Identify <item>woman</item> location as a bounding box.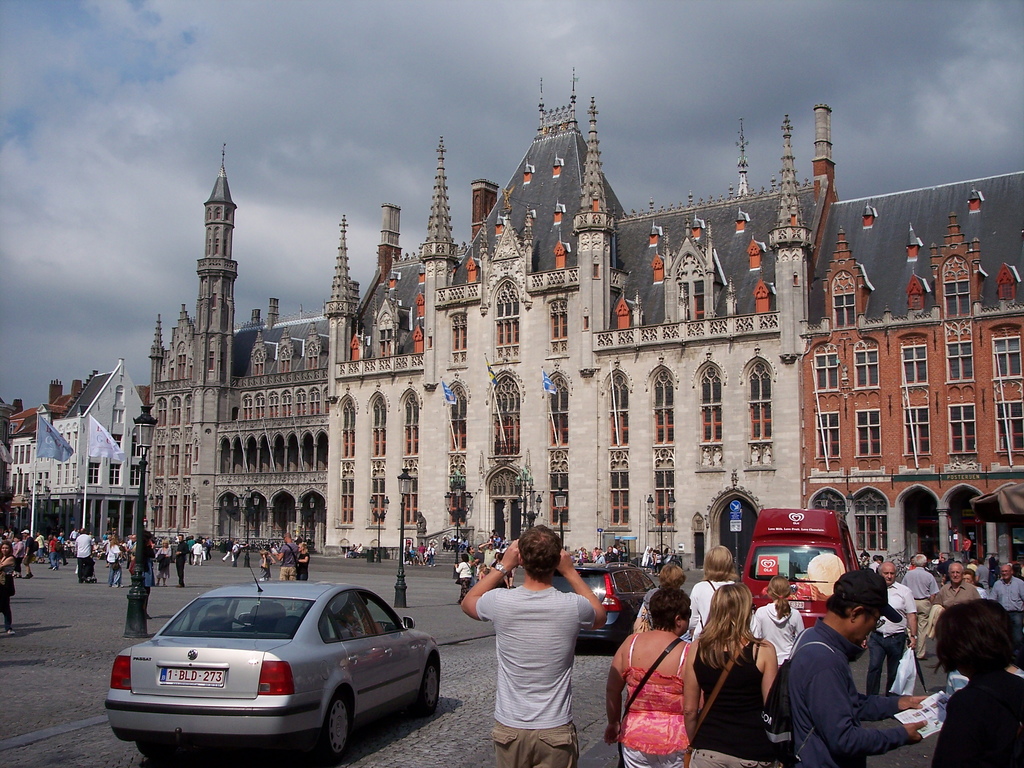
rect(637, 566, 687, 623).
